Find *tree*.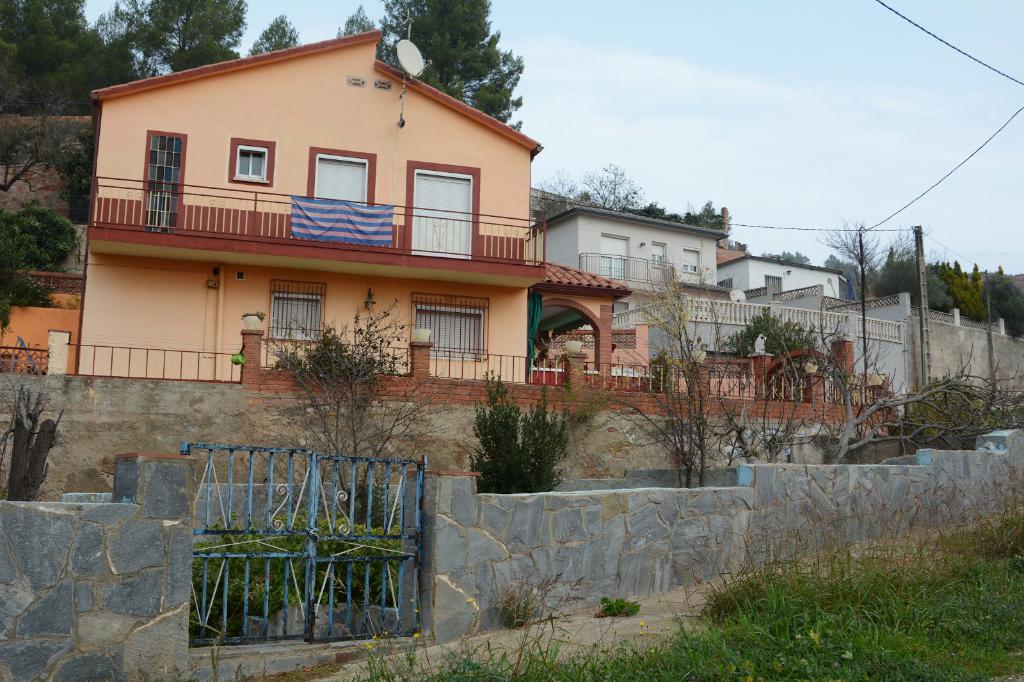
(0,80,90,197).
